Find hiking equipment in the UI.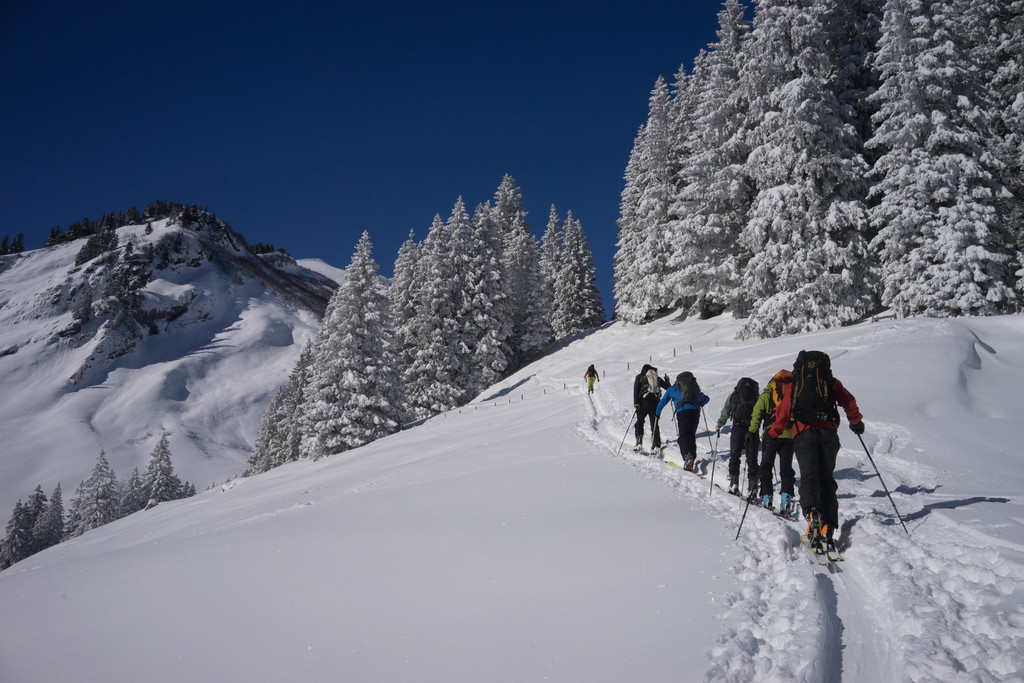
UI element at <region>701, 407, 711, 427</region>.
